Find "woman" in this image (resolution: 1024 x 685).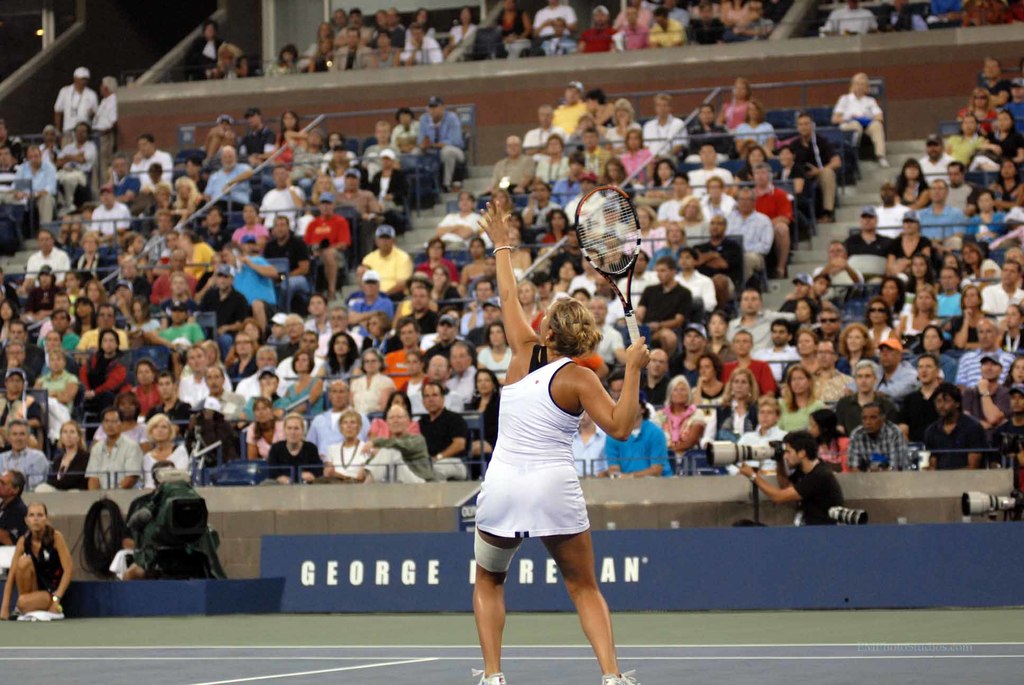
<region>596, 94, 641, 149</region>.
